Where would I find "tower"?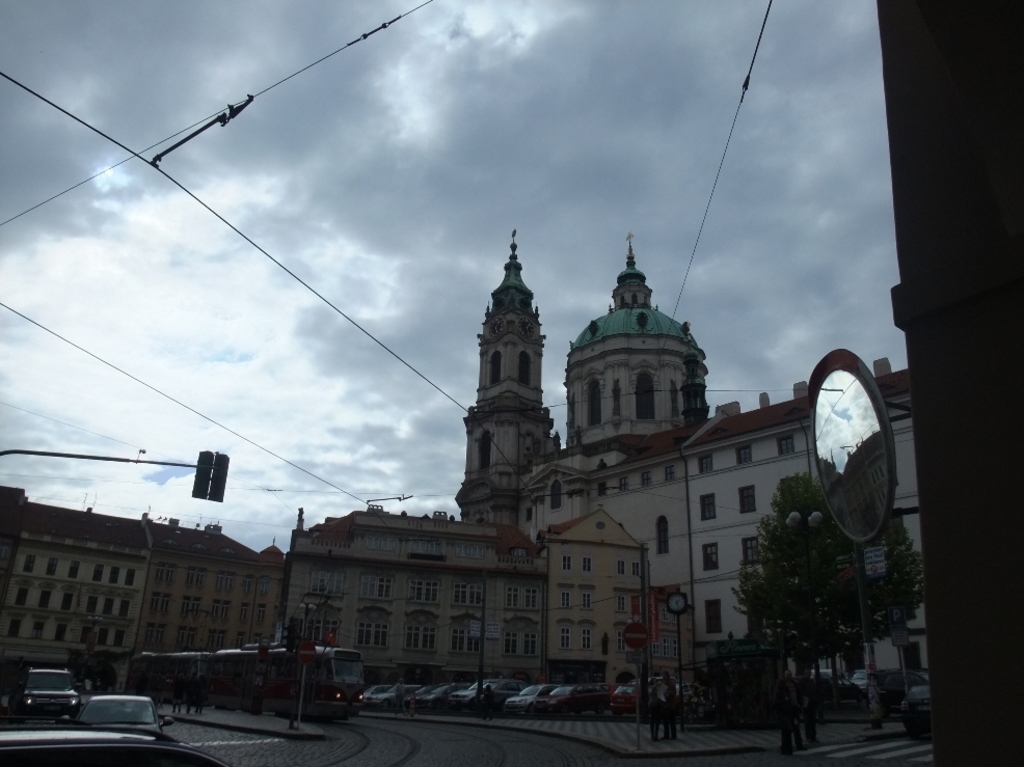
At {"x1": 463, "y1": 220, "x2": 555, "y2": 513}.
